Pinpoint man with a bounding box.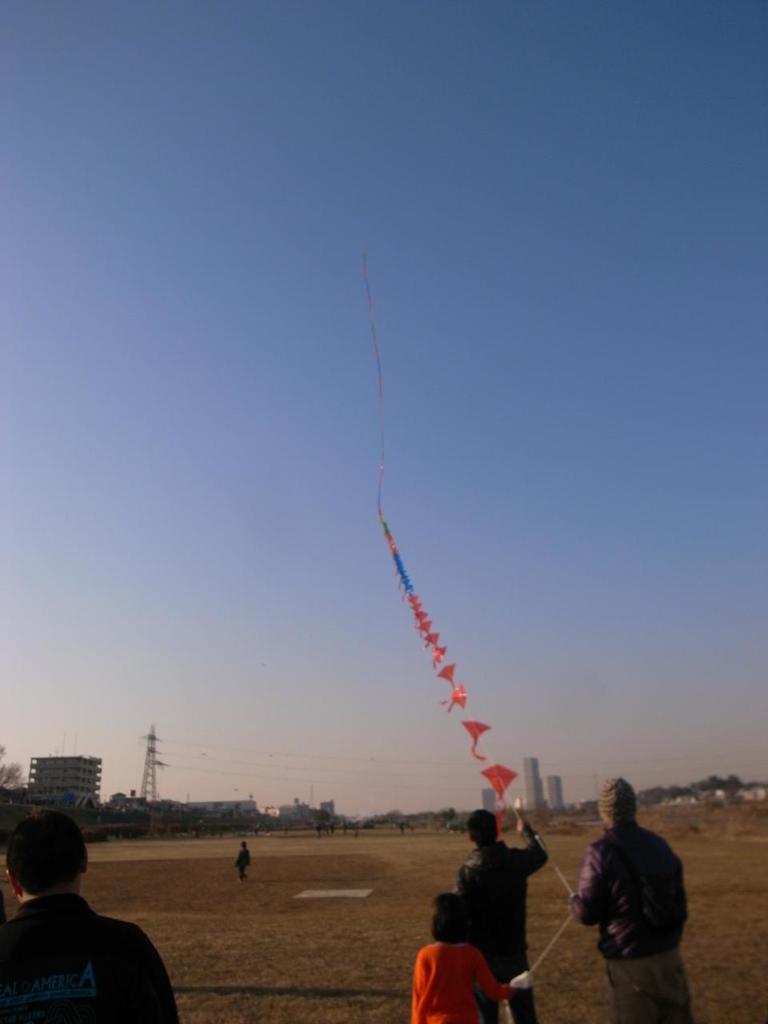
box(0, 825, 159, 1012).
